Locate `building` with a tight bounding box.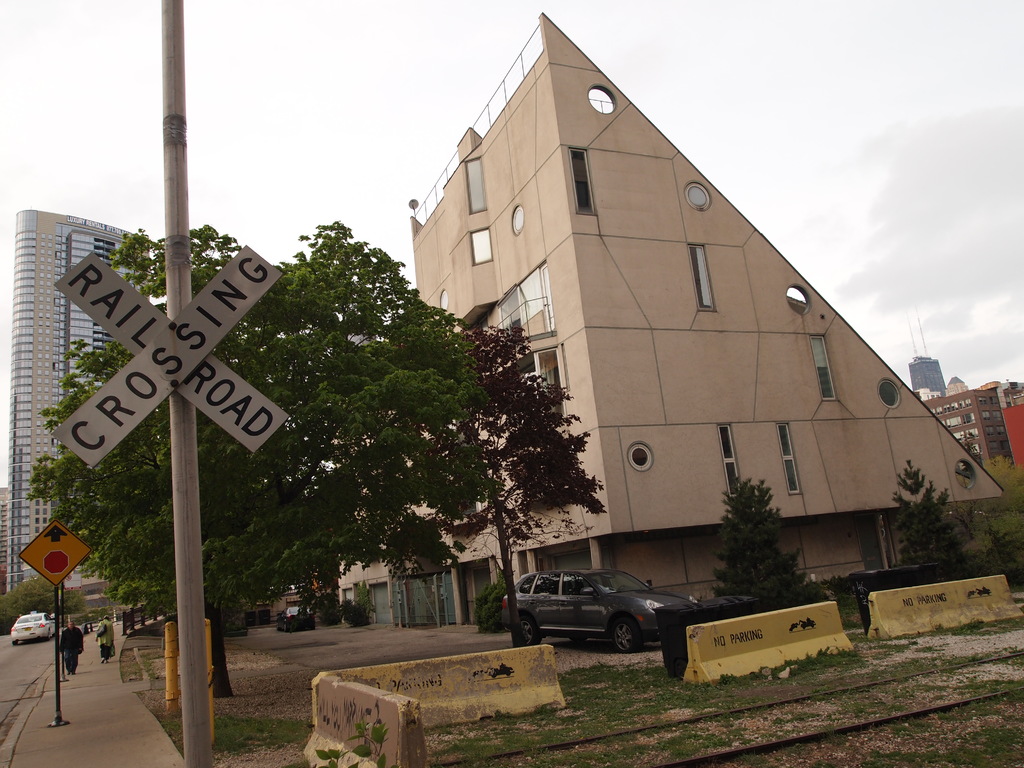
x1=403 y1=4 x2=1012 y2=612.
